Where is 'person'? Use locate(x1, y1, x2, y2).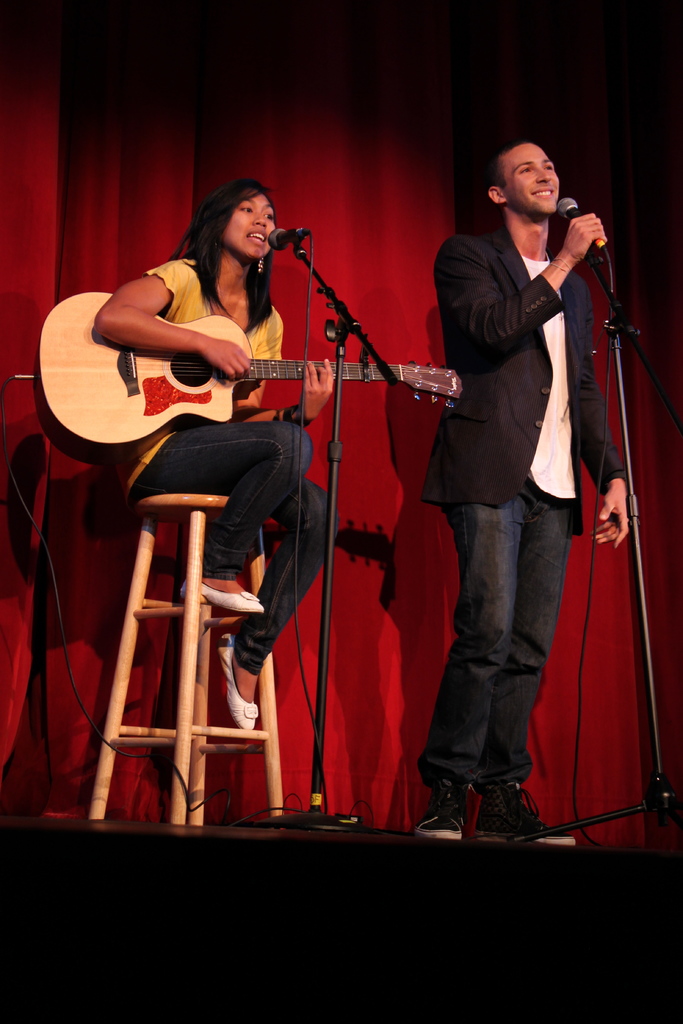
locate(399, 134, 629, 844).
